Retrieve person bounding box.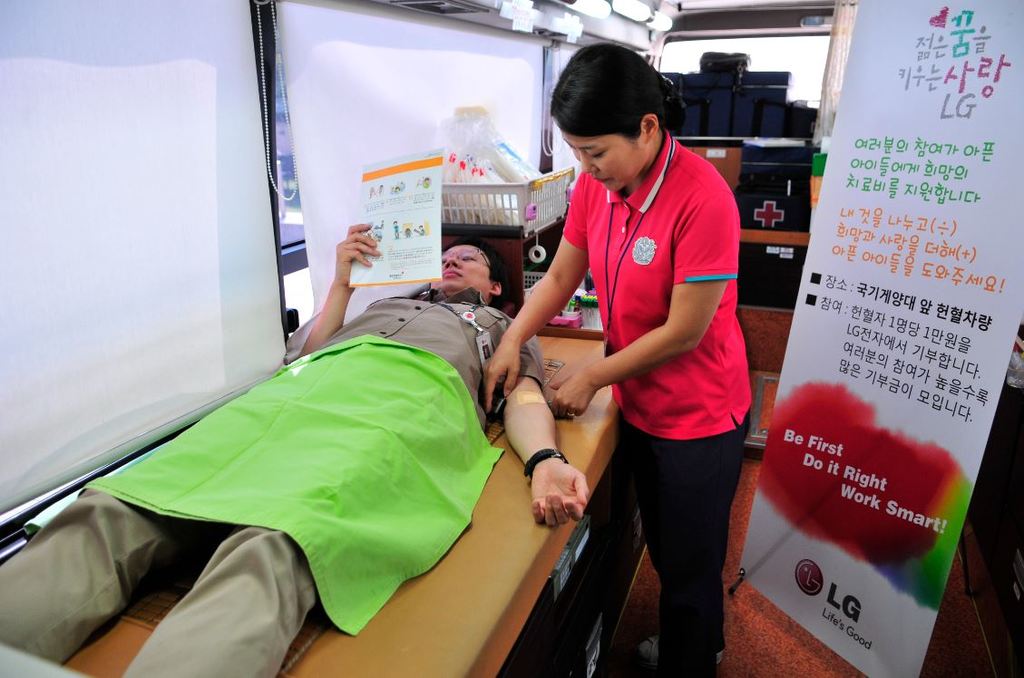
Bounding box: (0, 225, 591, 677).
